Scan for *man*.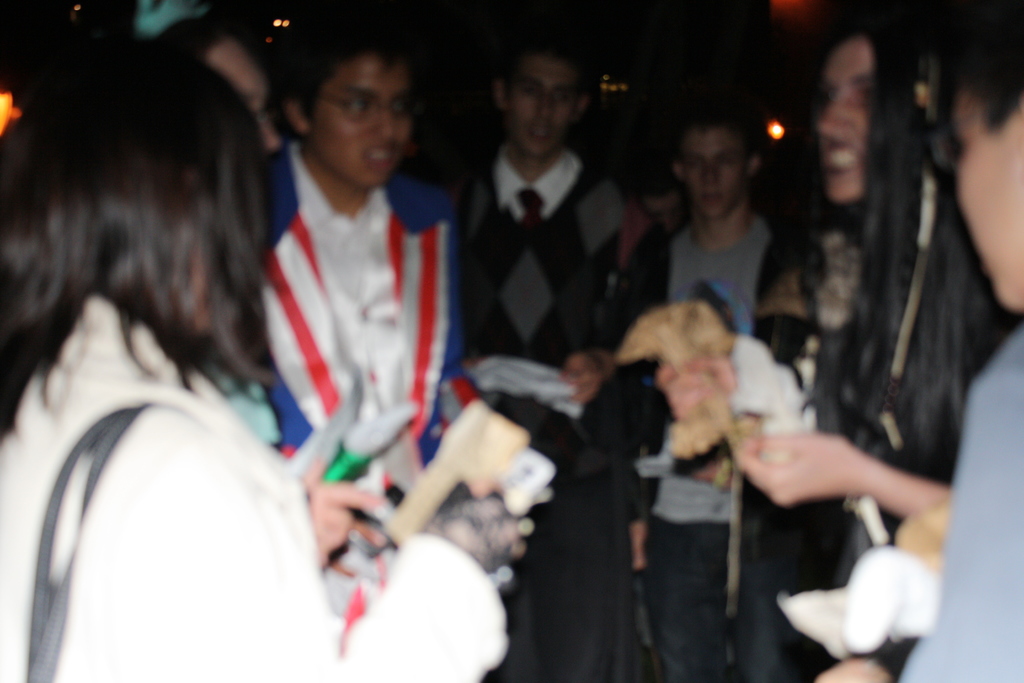
Scan result: [738, 22, 1023, 682].
